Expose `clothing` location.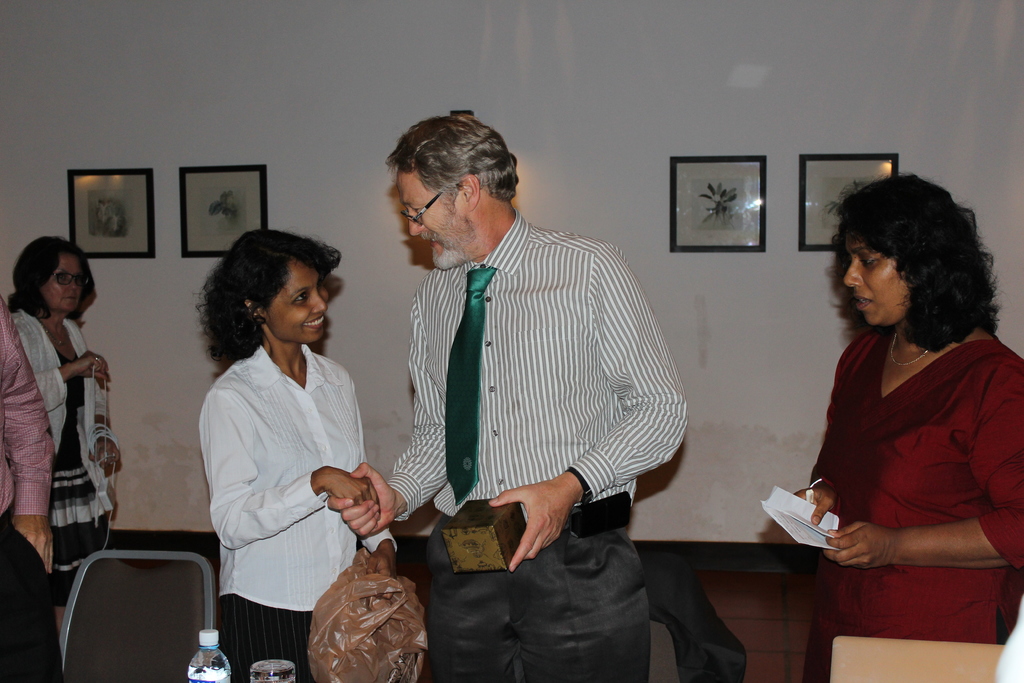
Exposed at 8/306/118/605.
